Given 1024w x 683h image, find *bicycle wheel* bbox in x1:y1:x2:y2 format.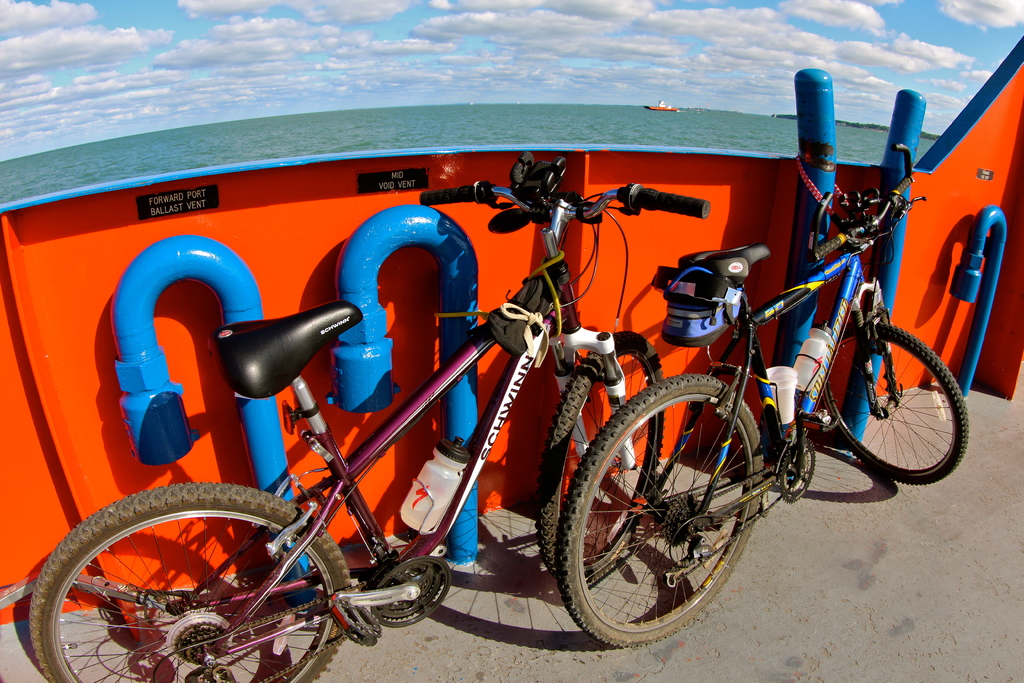
556:372:764:649.
